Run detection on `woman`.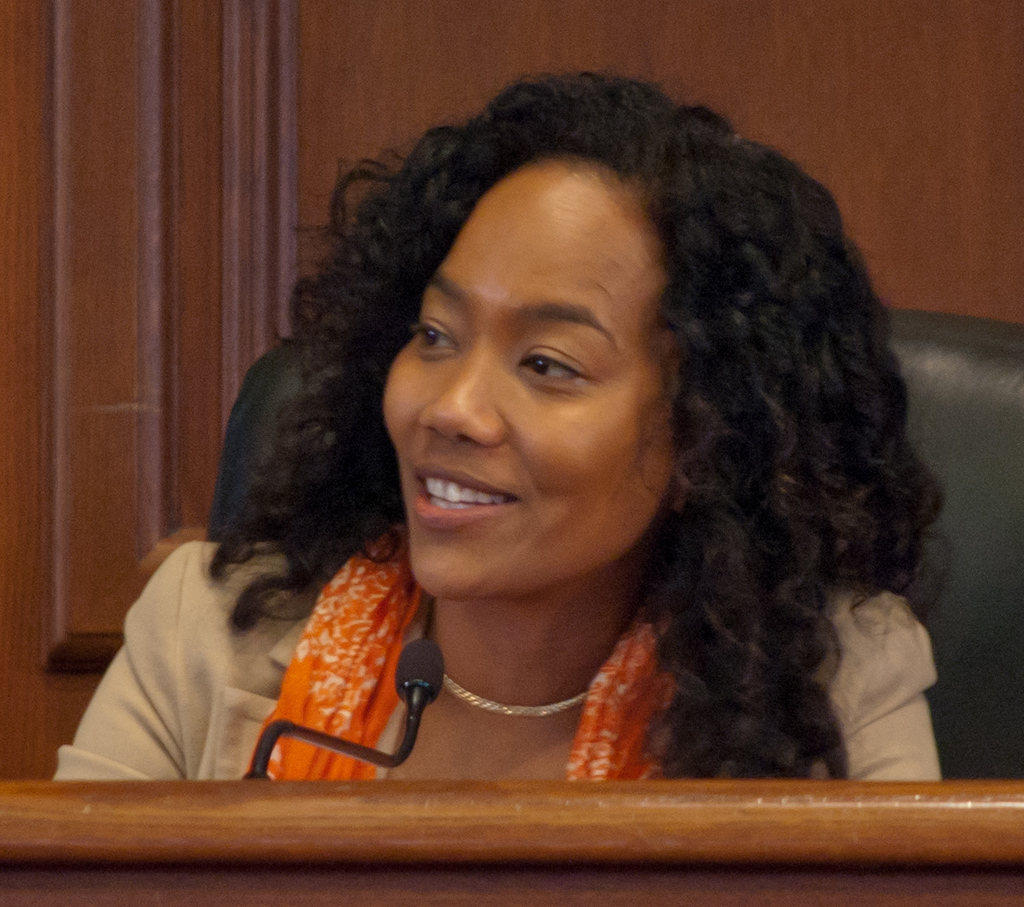
Result: (82, 69, 972, 830).
